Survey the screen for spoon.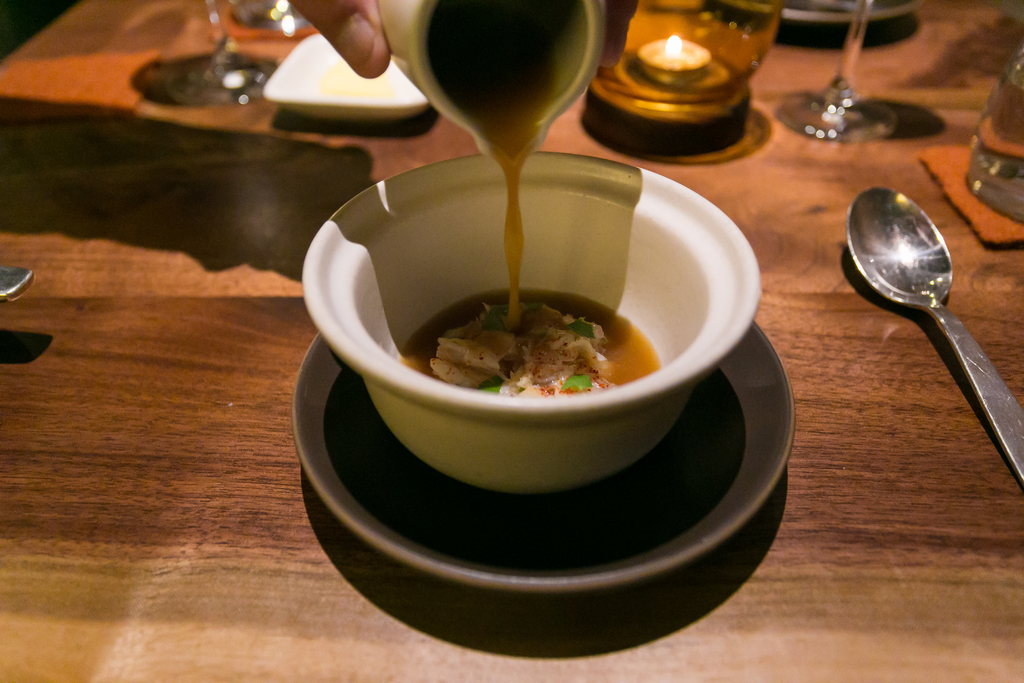
Survey found: region(845, 186, 1023, 486).
